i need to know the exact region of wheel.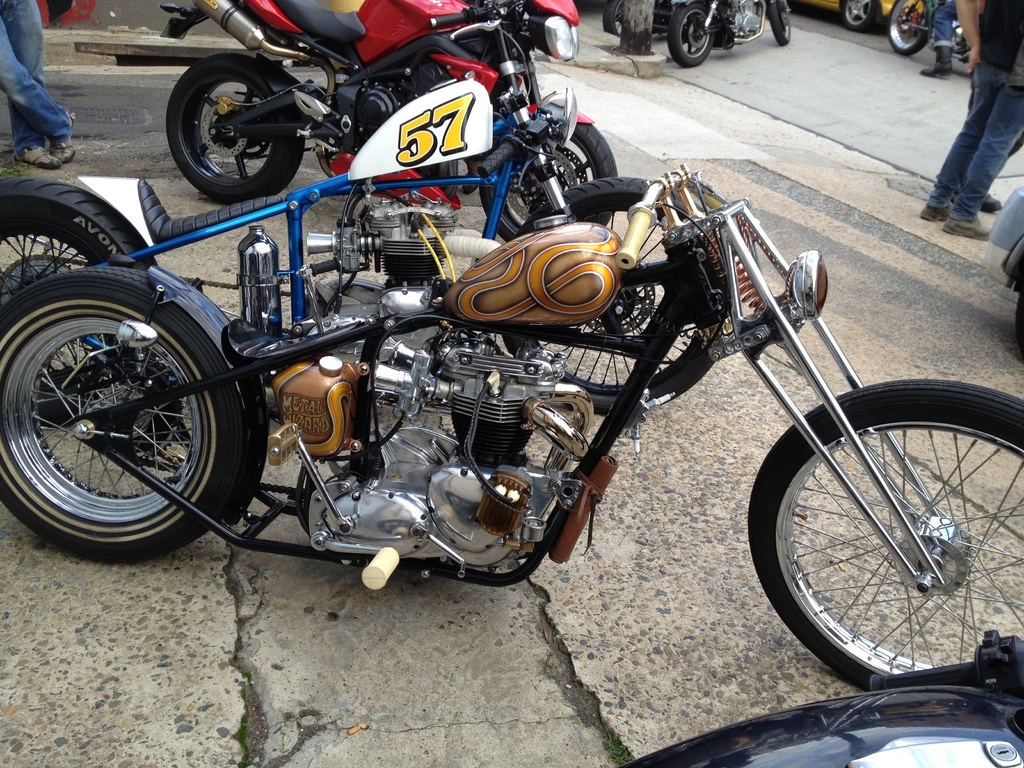
Region: <box>603,0,623,37</box>.
